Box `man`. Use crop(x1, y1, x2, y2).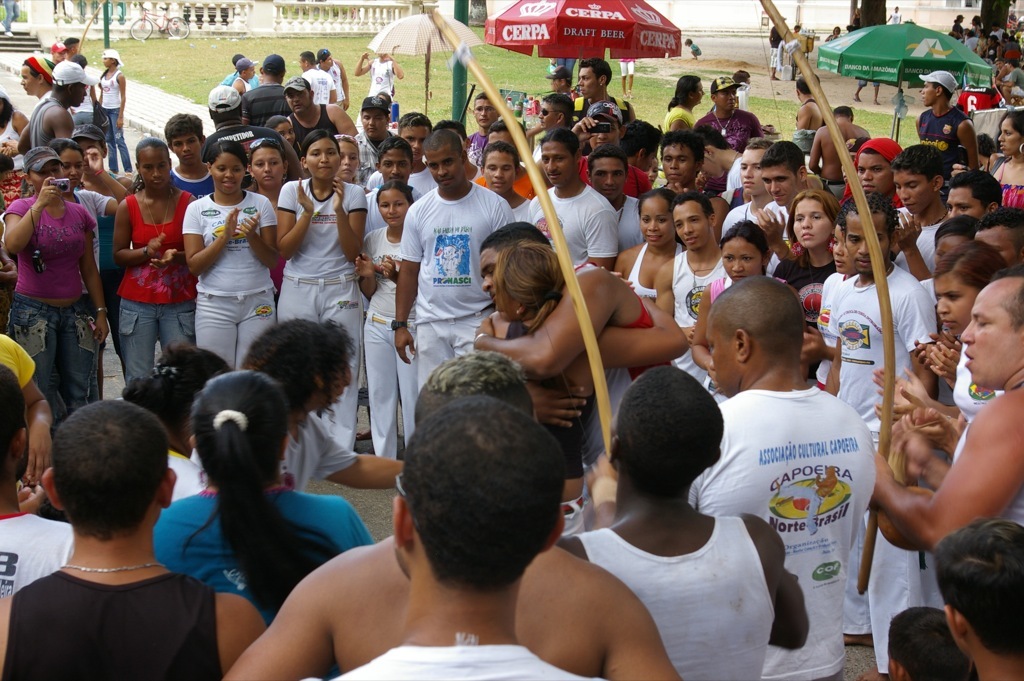
crop(722, 140, 789, 242).
